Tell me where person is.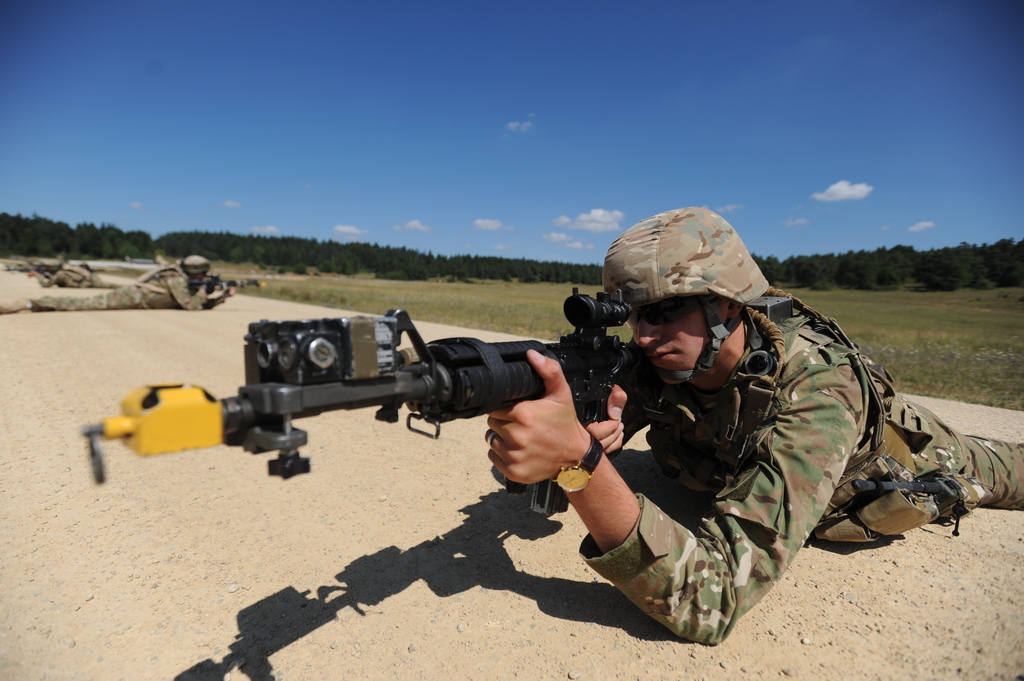
person is at [x1=444, y1=214, x2=924, y2=665].
